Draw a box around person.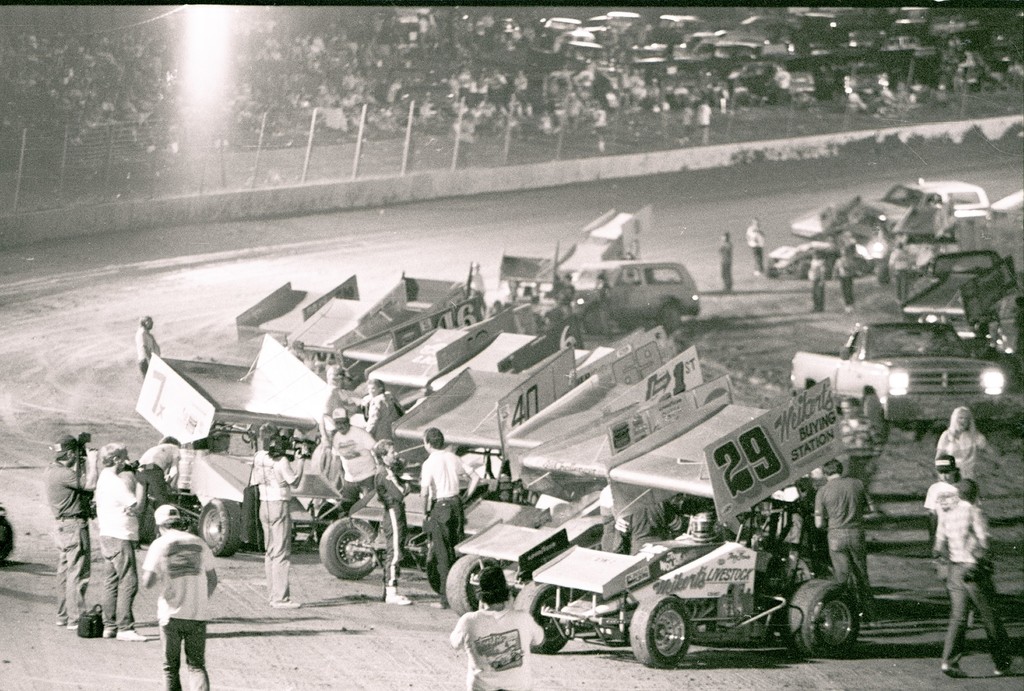
132 312 158 373.
